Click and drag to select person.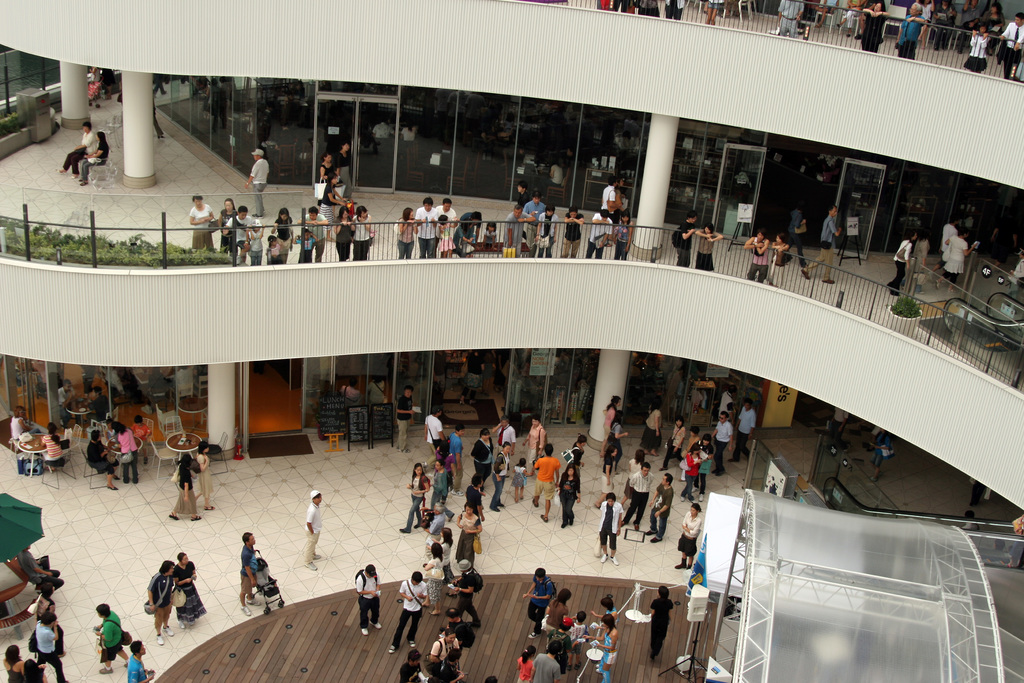
Selection: box(592, 574, 613, 655).
